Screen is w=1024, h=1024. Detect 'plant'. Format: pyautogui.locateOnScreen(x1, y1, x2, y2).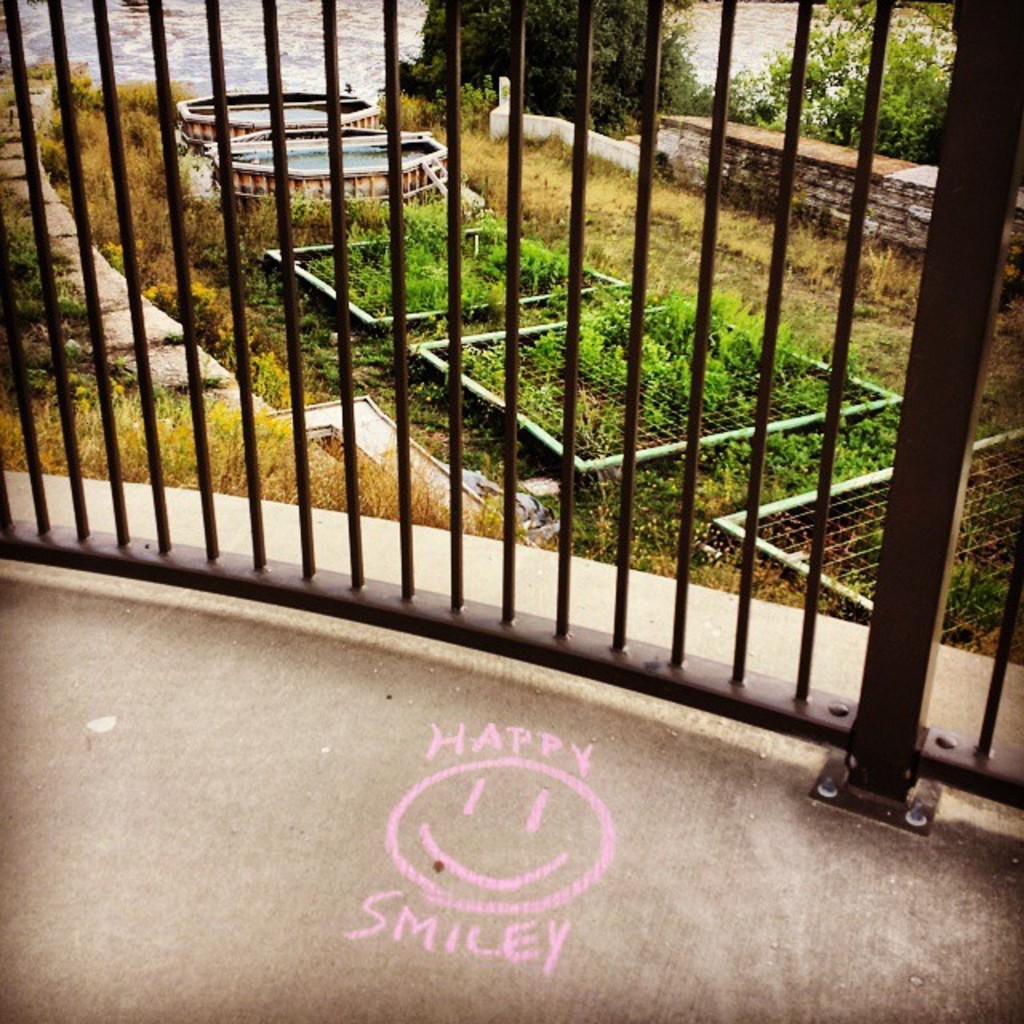
pyautogui.locateOnScreen(0, 216, 107, 382).
